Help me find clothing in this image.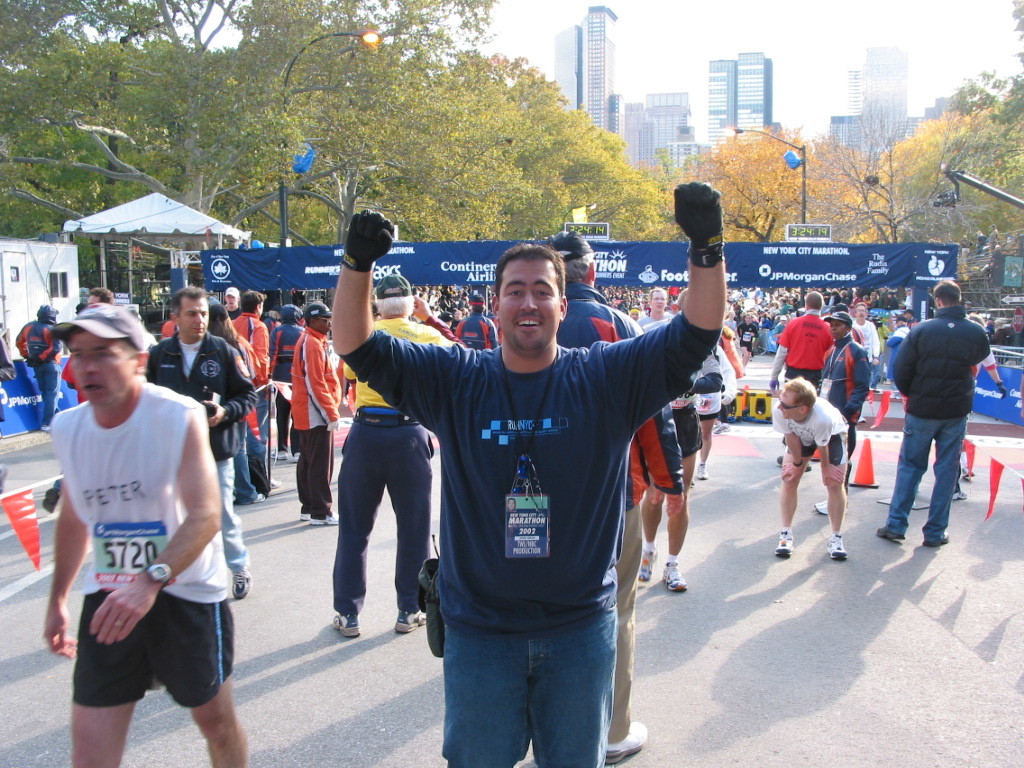
Found it: bbox=(272, 322, 301, 449).
